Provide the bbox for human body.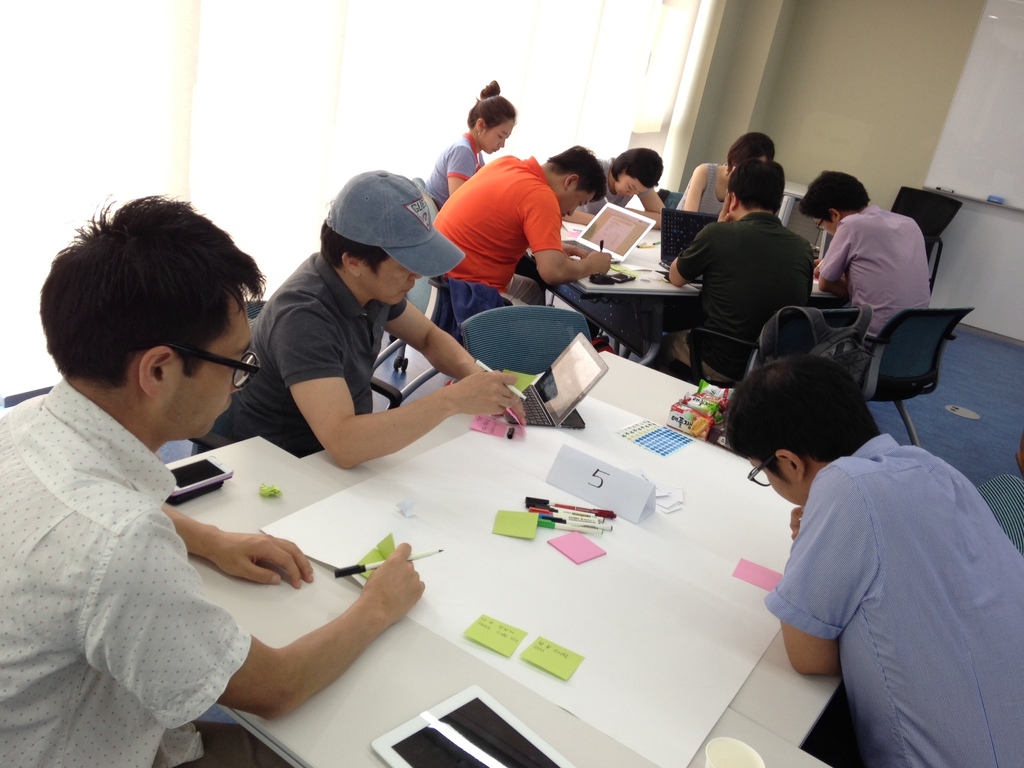
box=[740, 390, 1004, 753].
